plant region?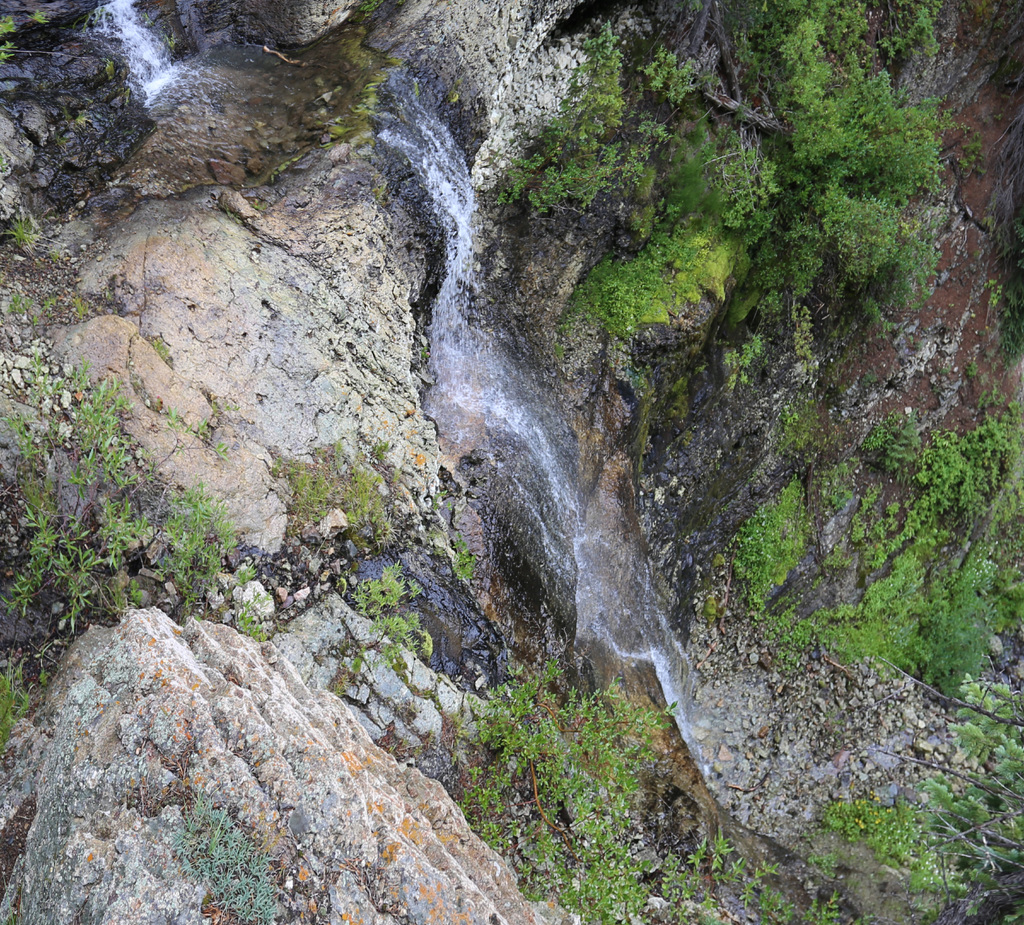
(x1=760, y1=543, x2=910, y2=688)
